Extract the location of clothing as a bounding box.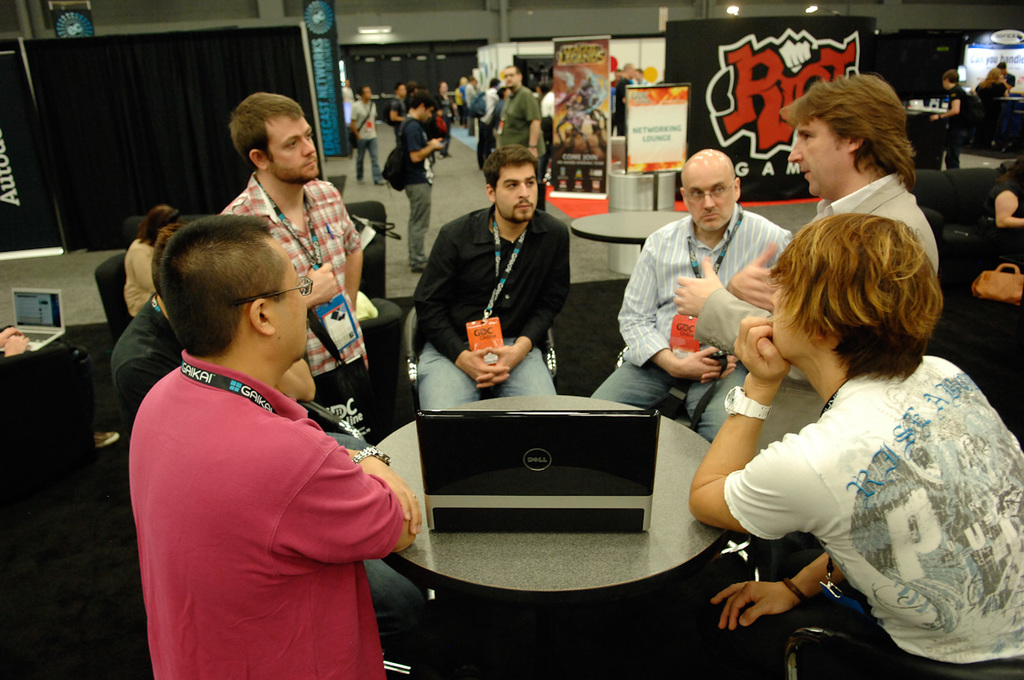
127:307:413:670.
